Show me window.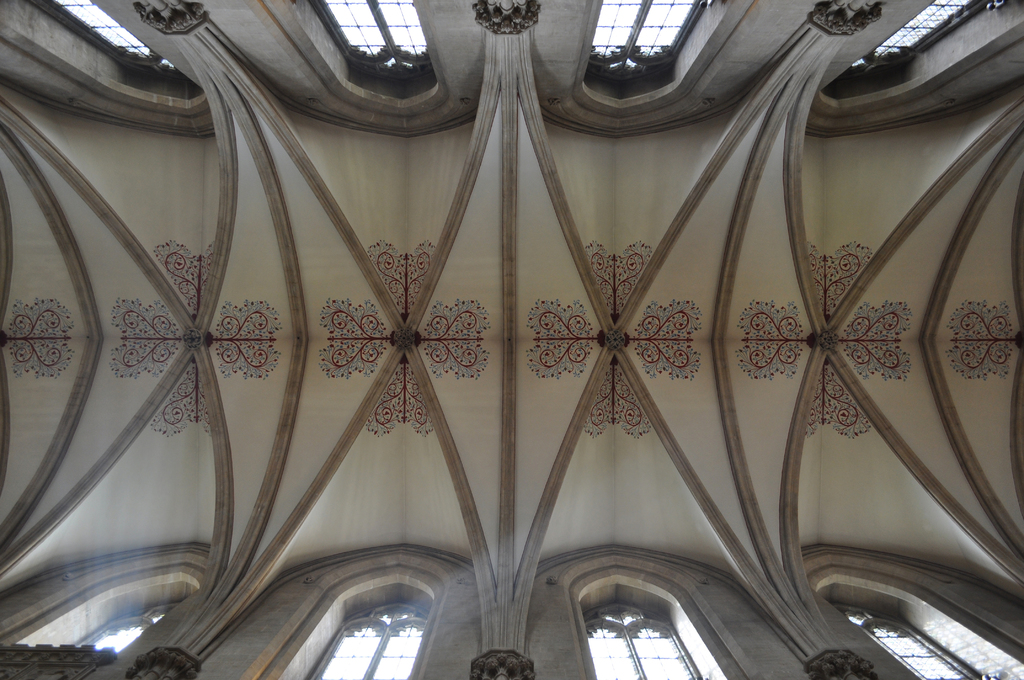
window is here: {"x1": 596, "y1": 0, "x2": 717, "y2": 117}.
